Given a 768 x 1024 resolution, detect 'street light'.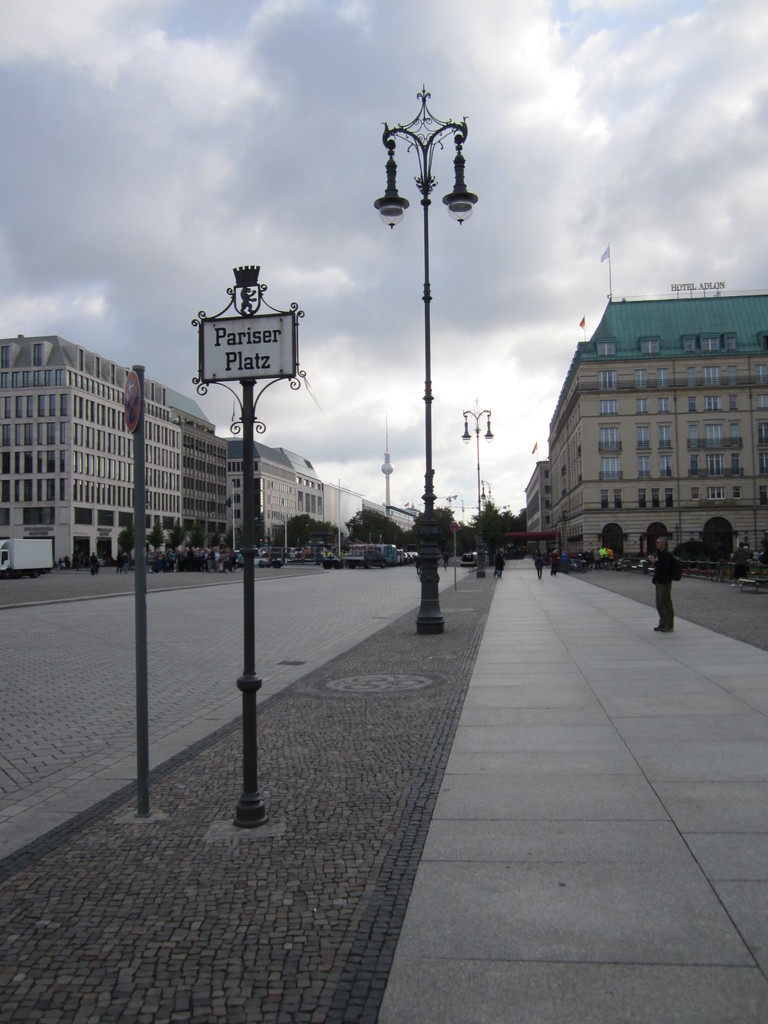
[361,68,485,484].
